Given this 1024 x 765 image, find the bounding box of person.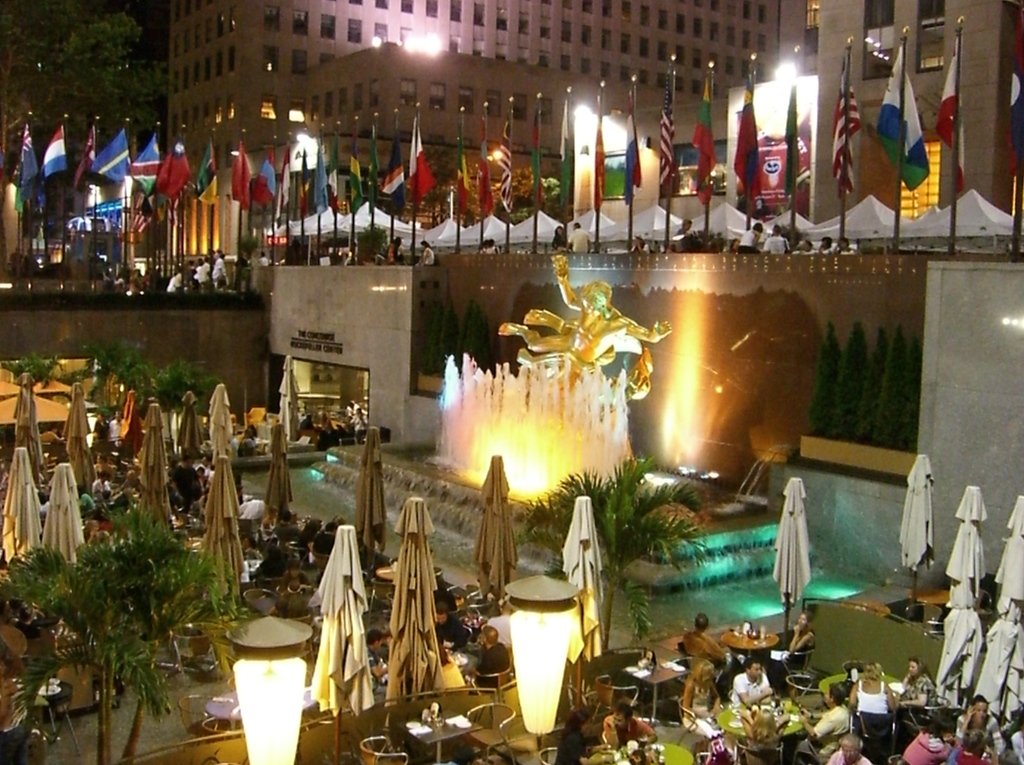
BBox(421, 239, 437, 263).
